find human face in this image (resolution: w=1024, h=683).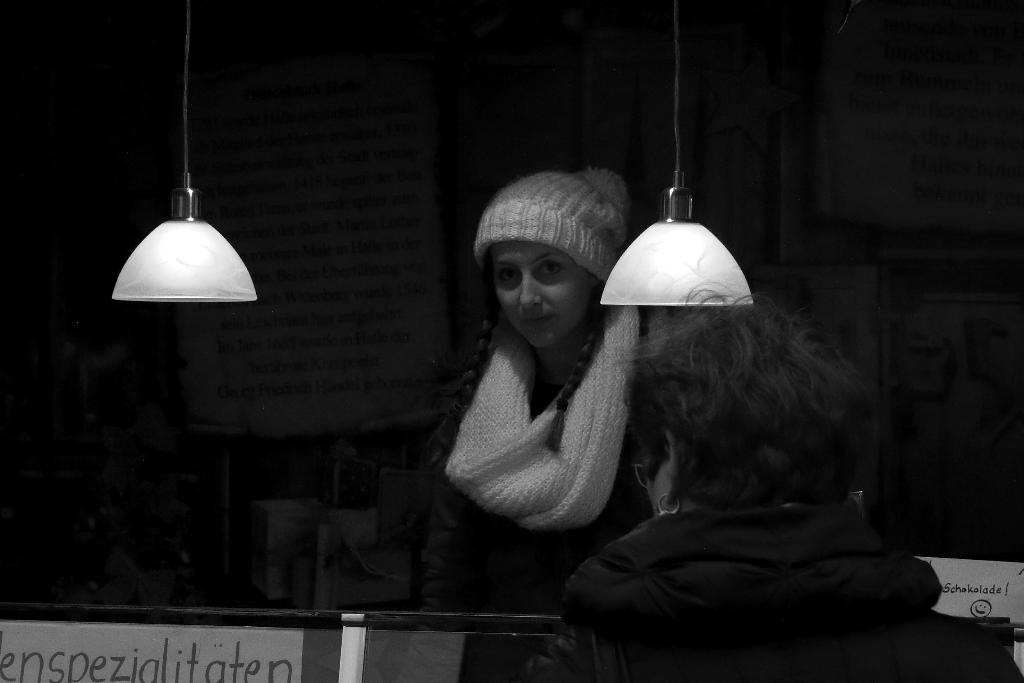
{"x1": 494, "y1": 242, "x2": 592, "y2": 350}.
